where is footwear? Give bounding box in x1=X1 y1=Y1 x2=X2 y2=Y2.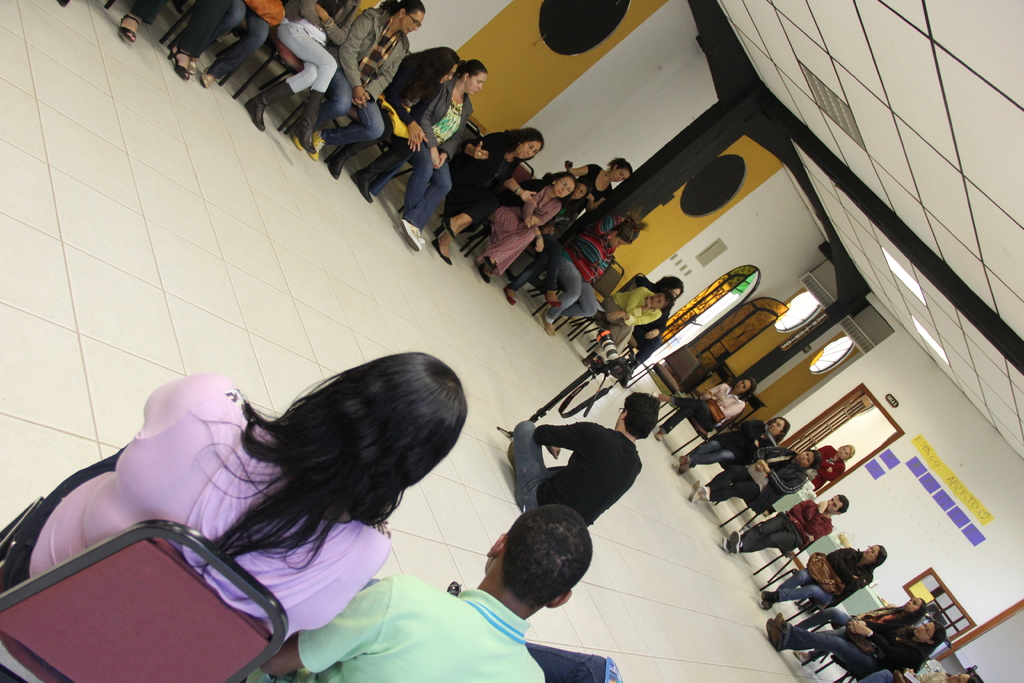
x1=289 y1=133 x2=302 y2=154.
